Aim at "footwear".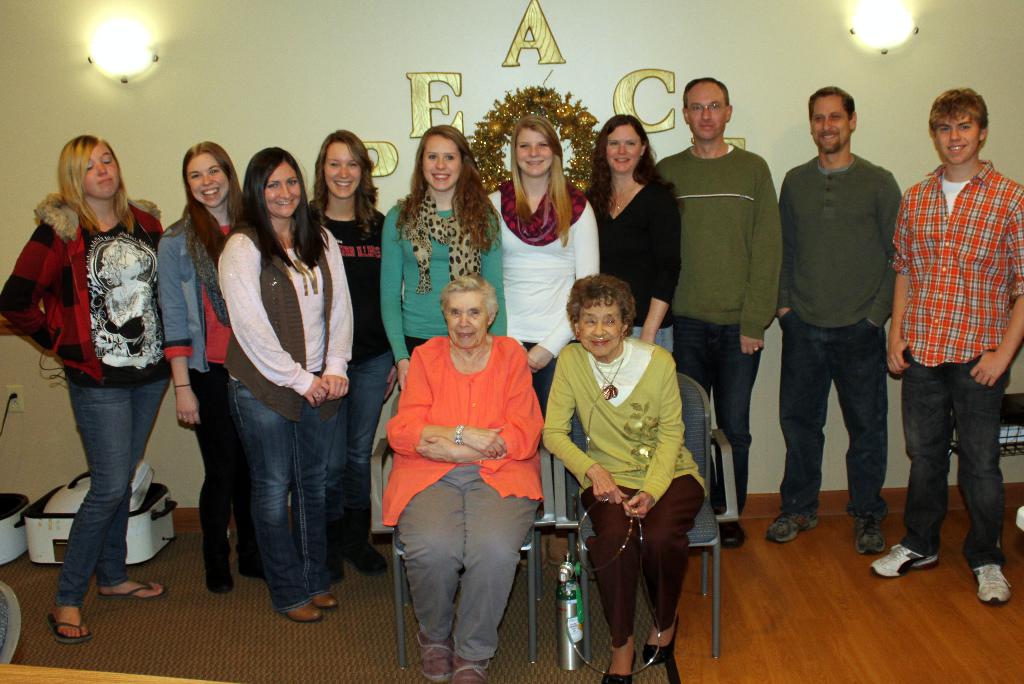
Aimed at [975,564,1011,607].
